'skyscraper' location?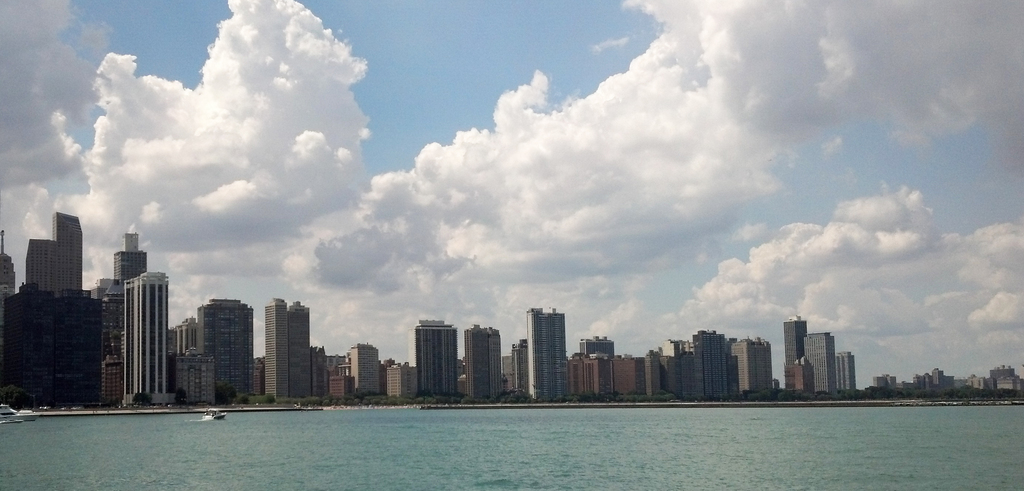
bbox=(13, 208, 87, 302)
